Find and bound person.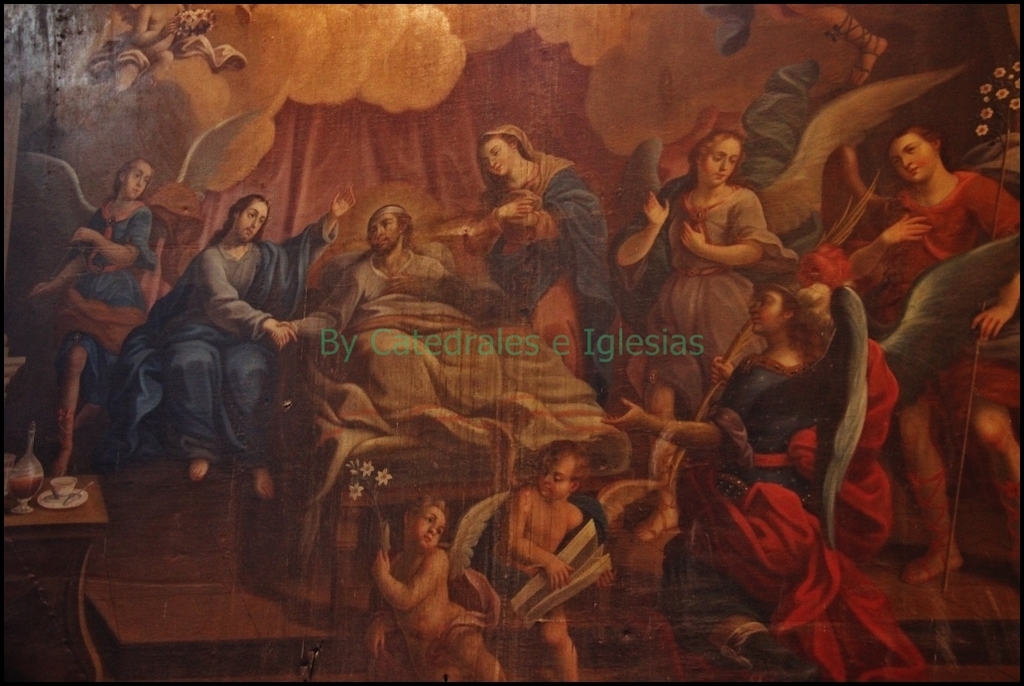
Bound: x1=491 y1=427 x2=606 y2=642.
